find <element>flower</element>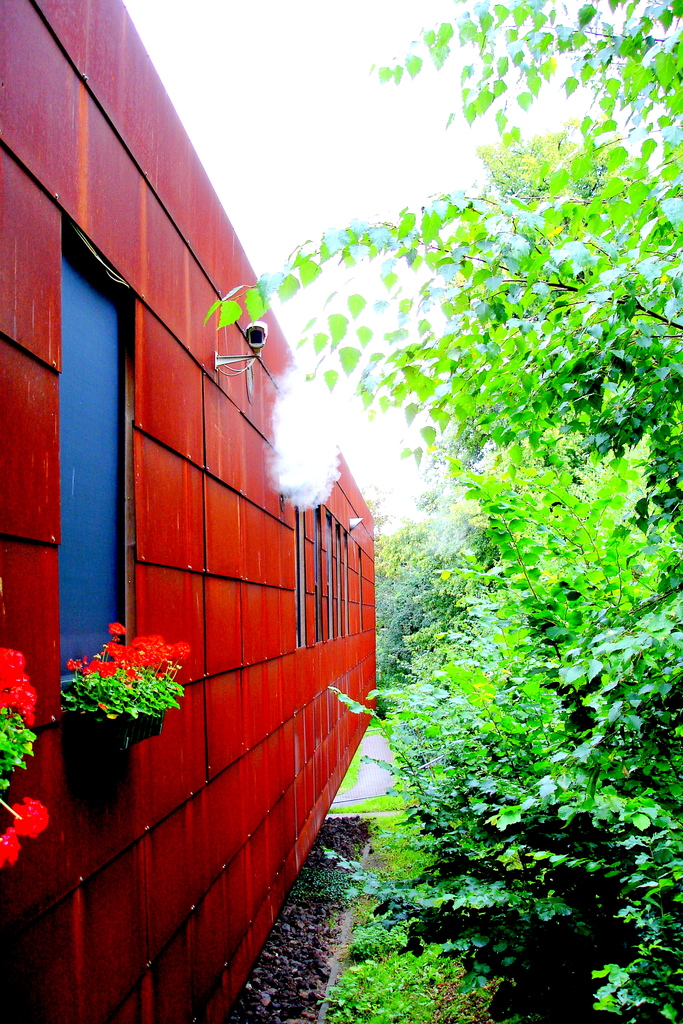
(96, 701, 108, 712)
